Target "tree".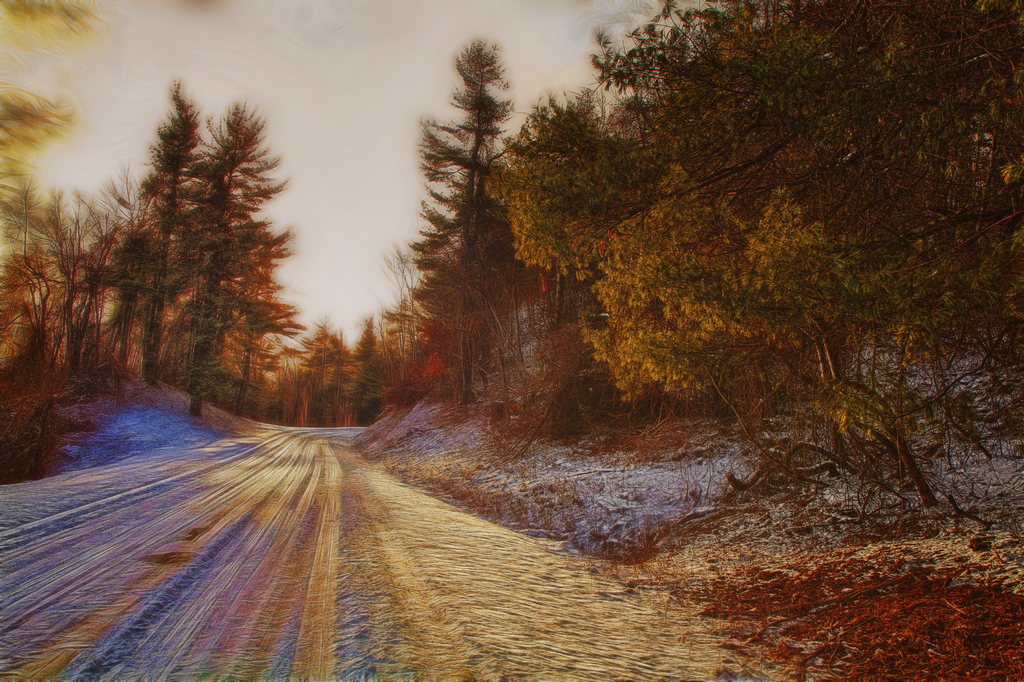
Target region: <bbox>355, 246, 460, 387</bbox>.
